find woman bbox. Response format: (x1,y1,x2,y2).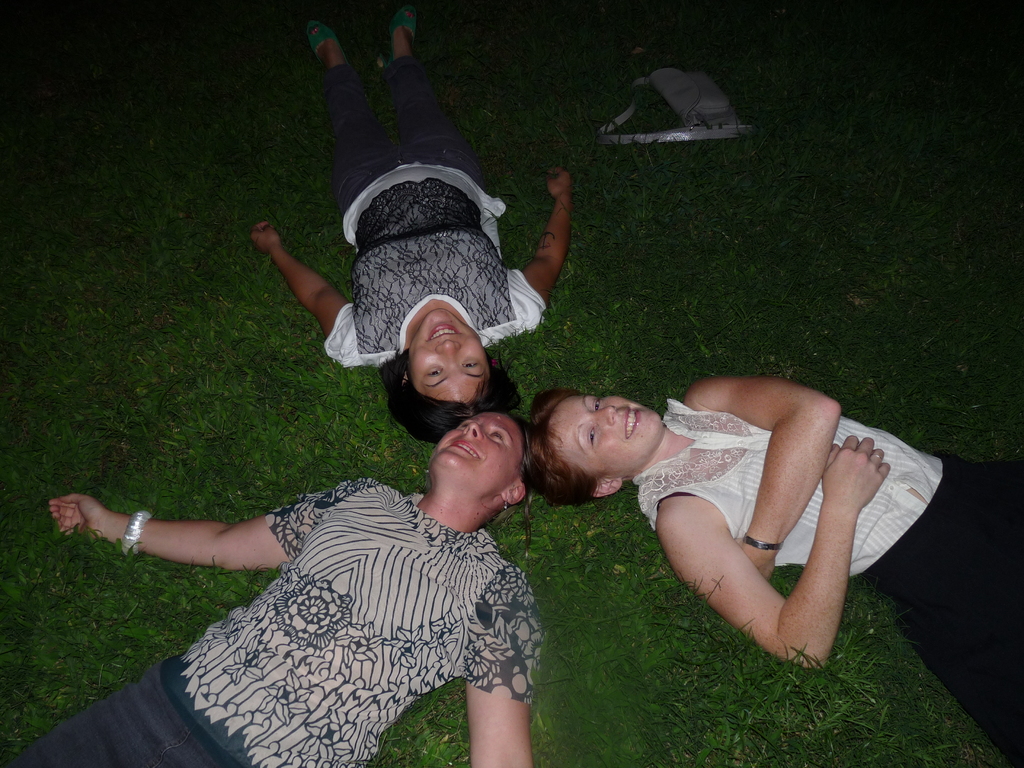
(529,374,1018,764).
